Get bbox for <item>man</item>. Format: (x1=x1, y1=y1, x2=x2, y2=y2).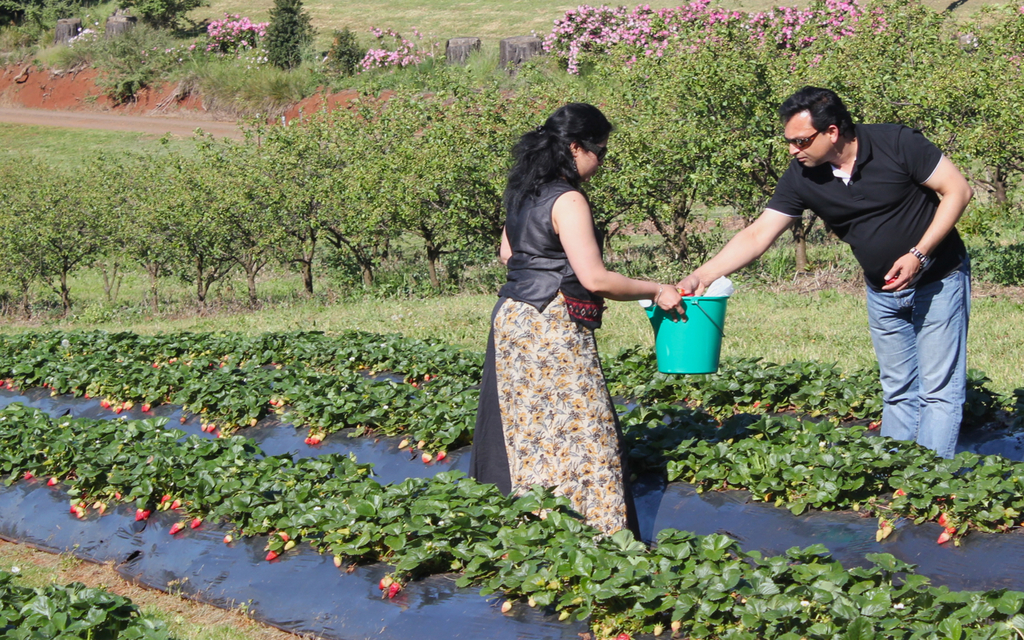
(x1=675, y1=91, x2=979, y2=446).
